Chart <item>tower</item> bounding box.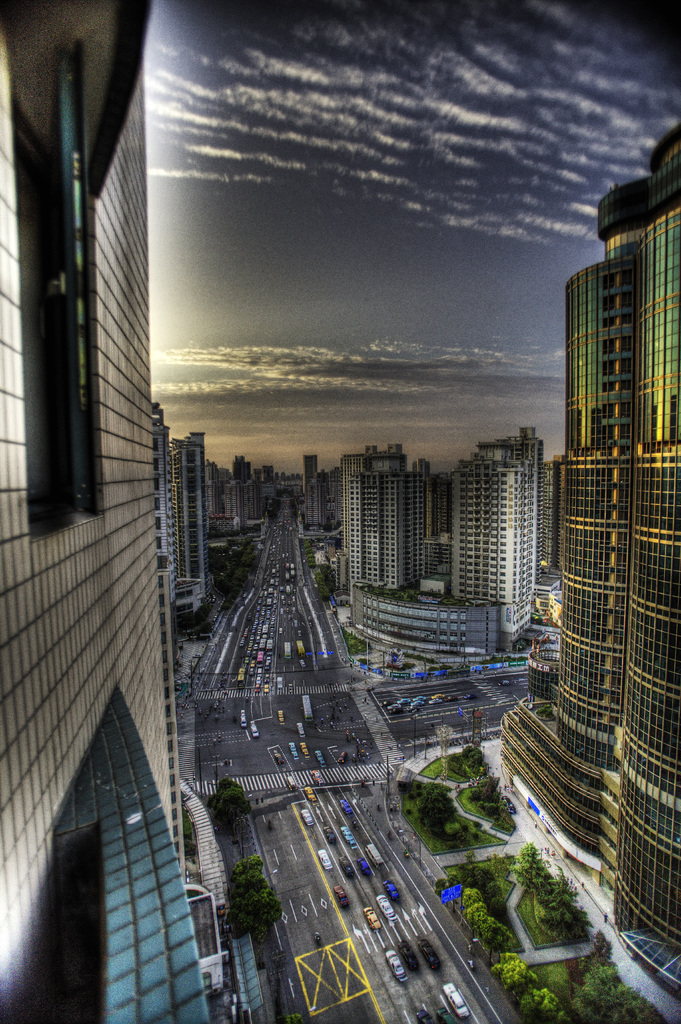
Charted: l=507, t=428, r=547, b=594.
